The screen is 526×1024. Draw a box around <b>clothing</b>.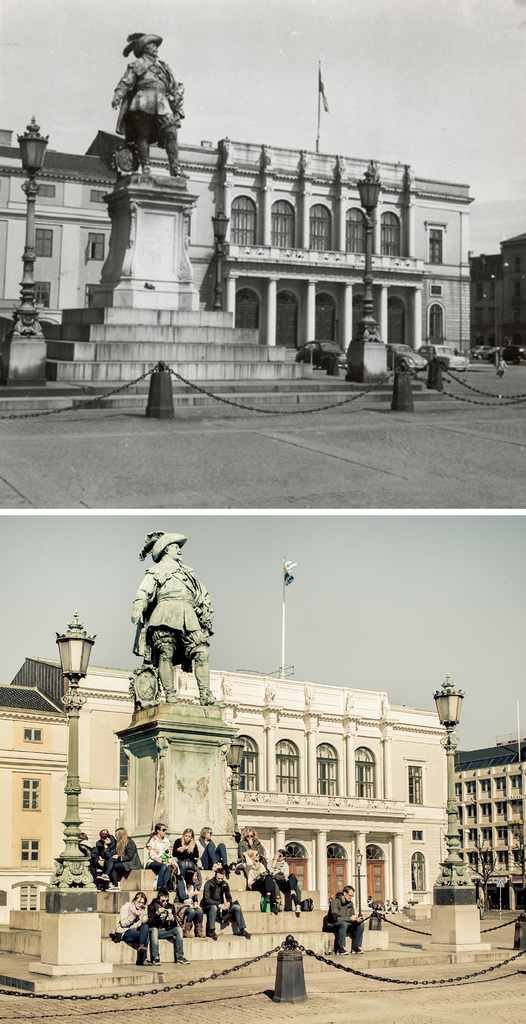
bbox=(99, 33, 186, 155).
